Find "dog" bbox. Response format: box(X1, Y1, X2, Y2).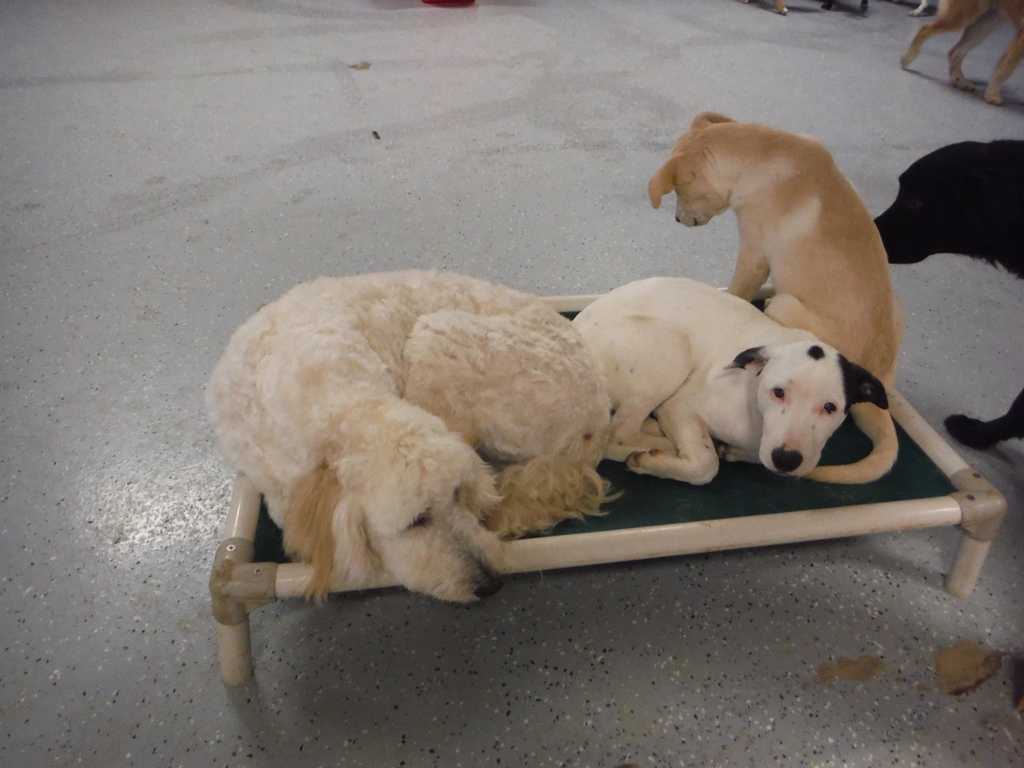
box(900, 0, 1023, 106).
